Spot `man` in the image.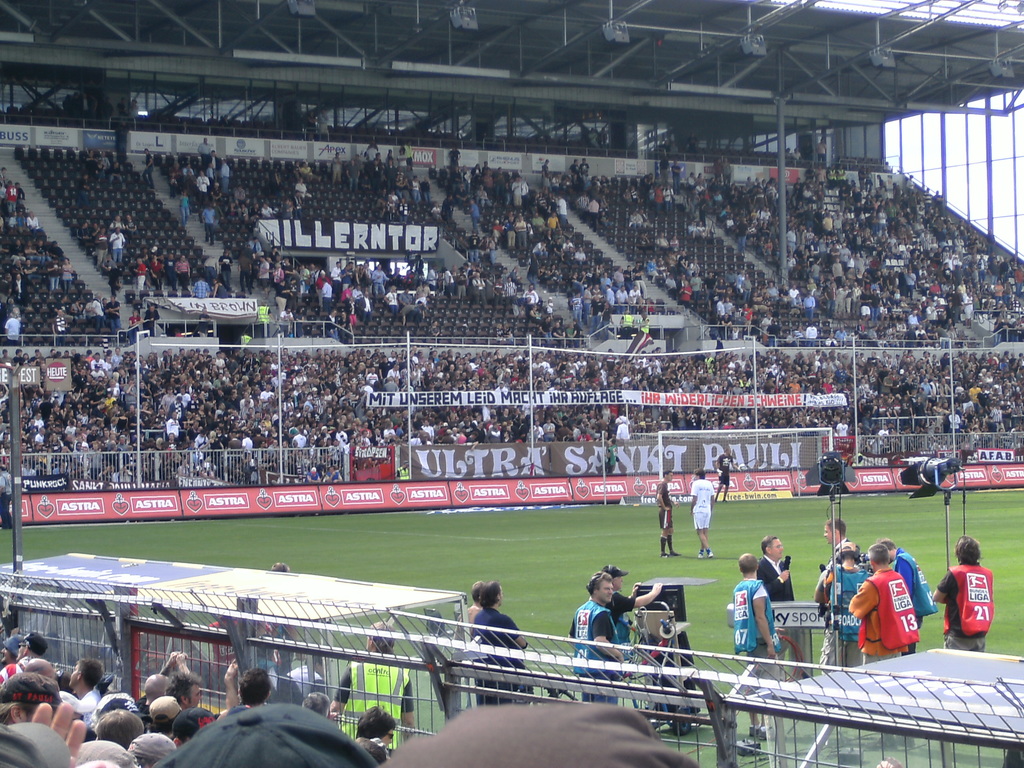
`man` found at locate(141, 147, 153, 188).
